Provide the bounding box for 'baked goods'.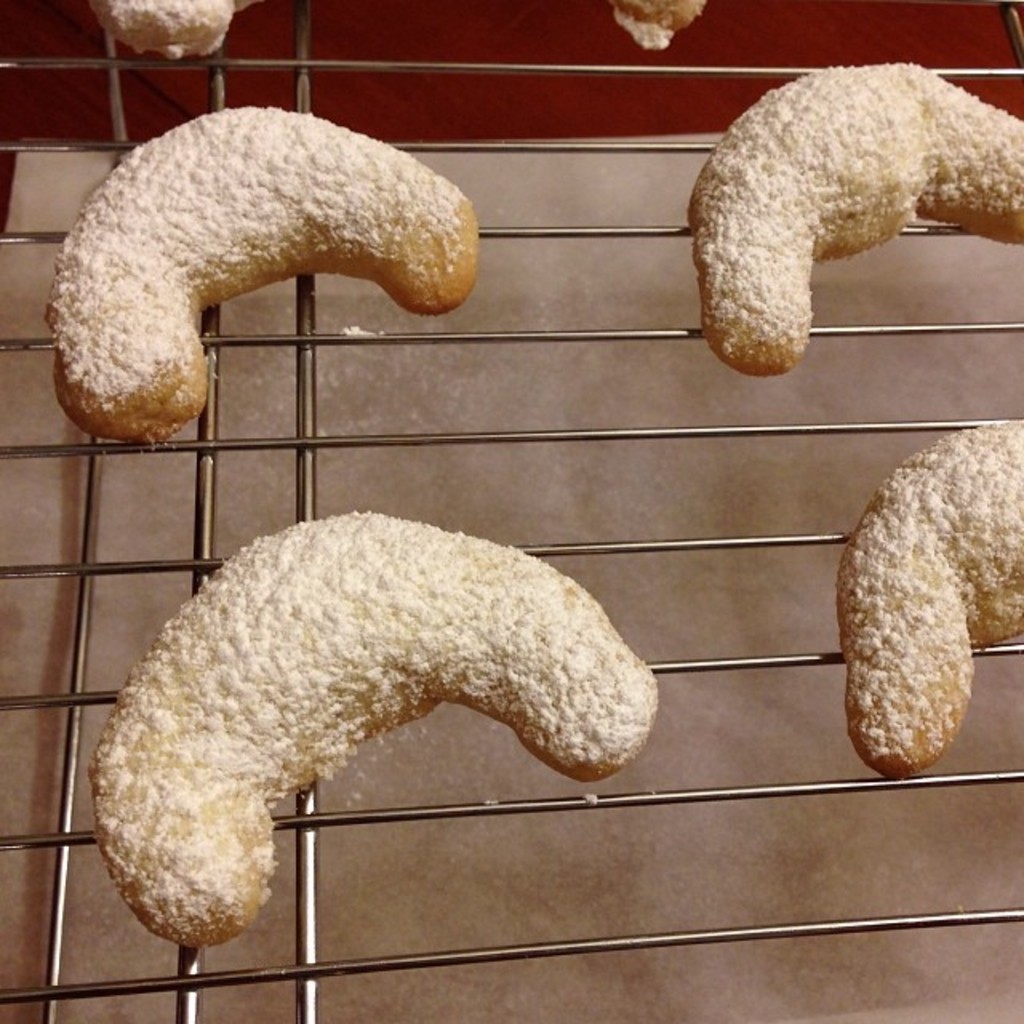
locate(88, 518, 662, 954).
